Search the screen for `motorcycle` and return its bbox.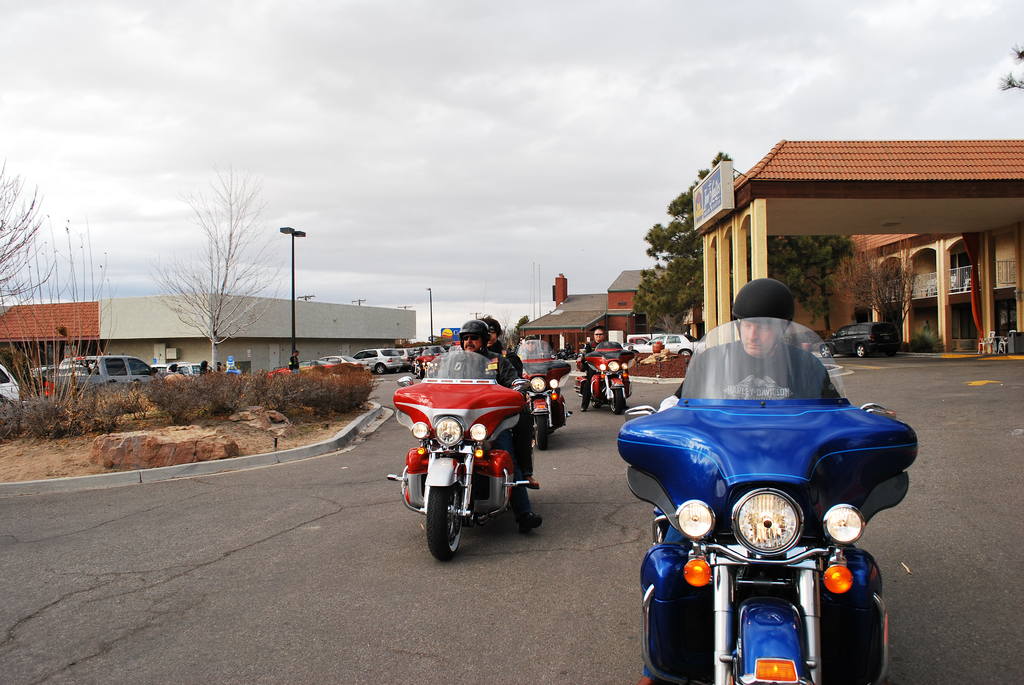
Found: Rect(385, 366, 543, 564).
